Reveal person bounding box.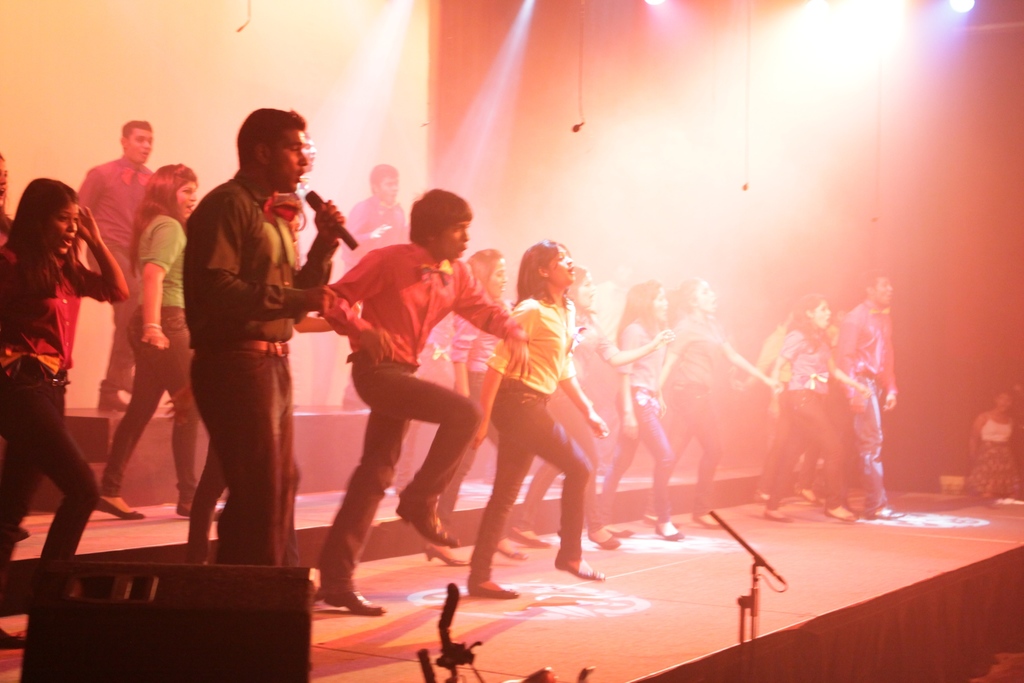
Revealed: [left=428, top=249, right=529, bottom=559].
